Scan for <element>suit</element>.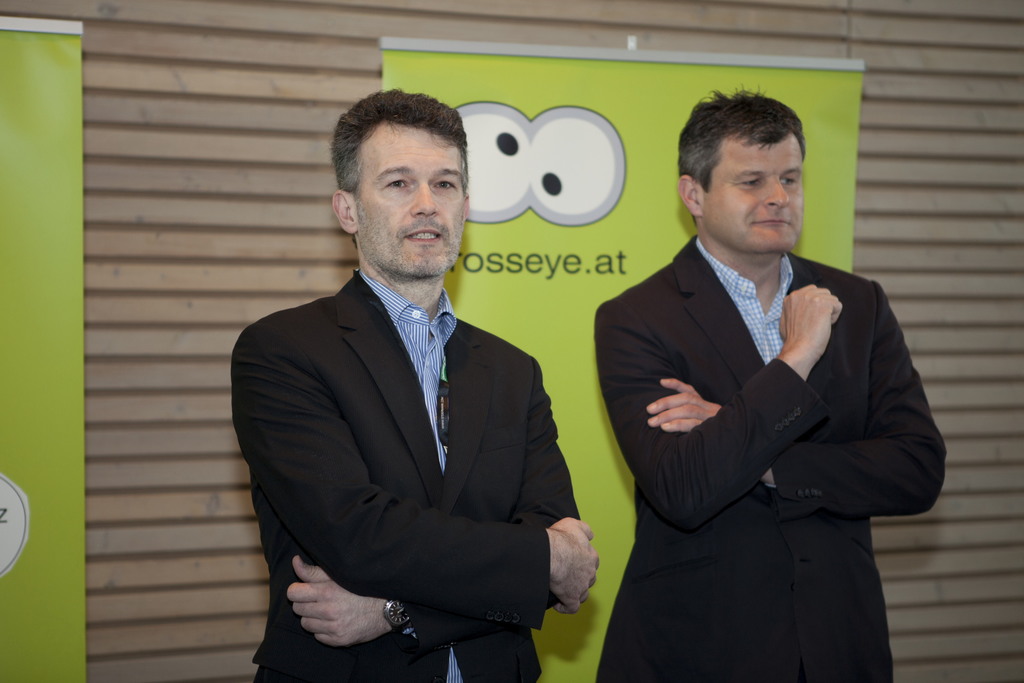
Scan result: x1=604, y1=118, x2=937, y2=671.
